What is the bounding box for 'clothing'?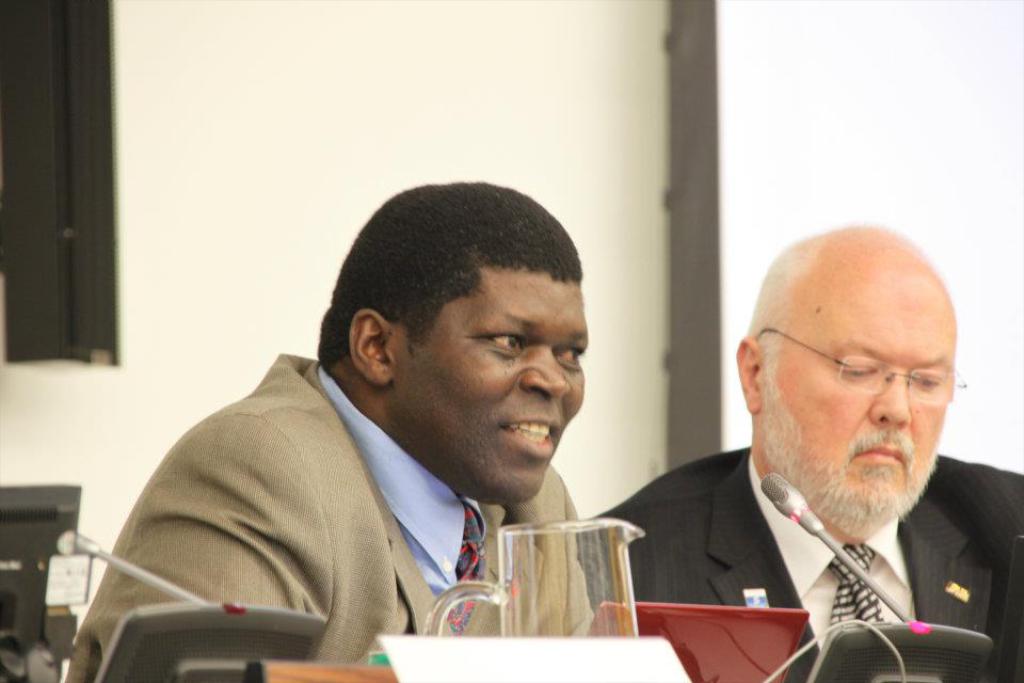
detection(90, 347, 651, 657).
